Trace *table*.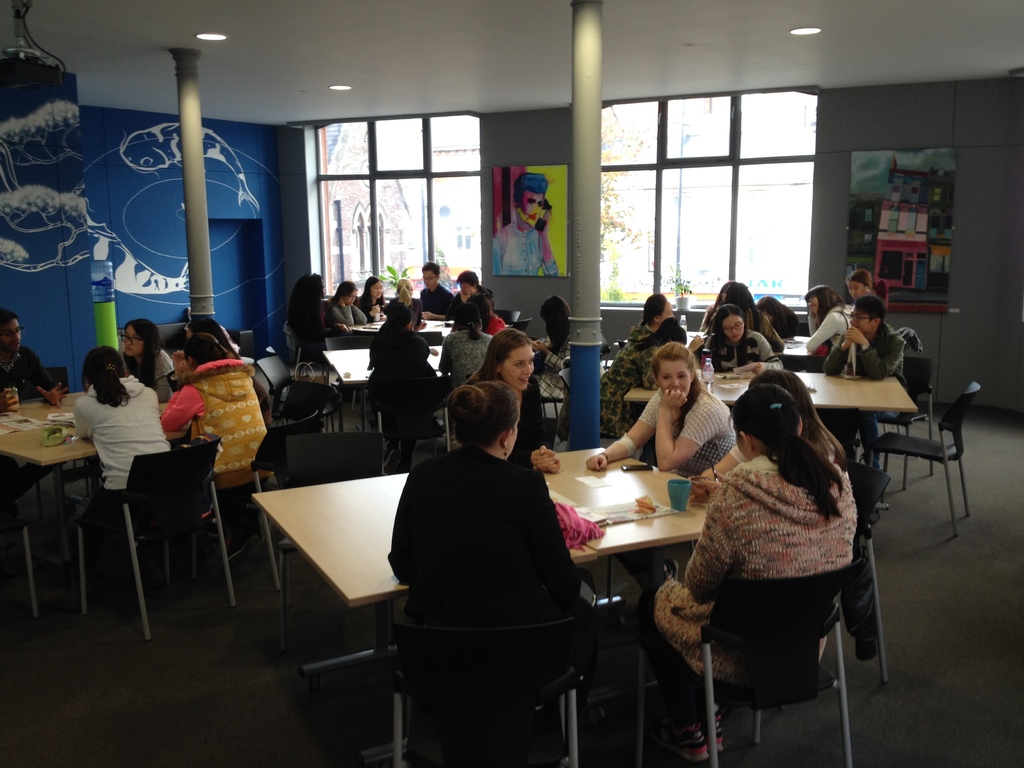
Traced to bbox(0, 387, 188, 632).
